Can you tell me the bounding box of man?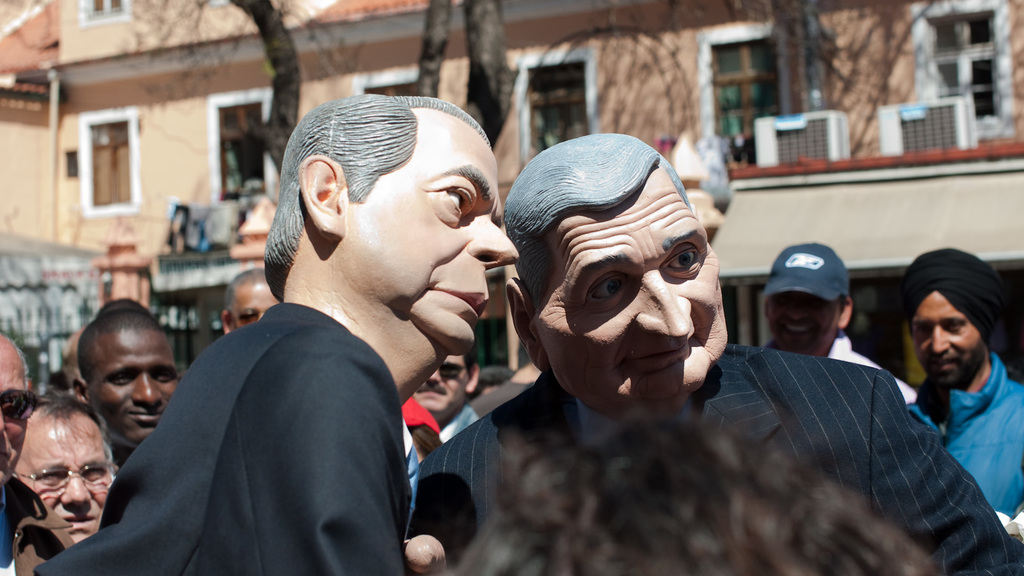
left=75, top=302, right=185, bottom=450.
